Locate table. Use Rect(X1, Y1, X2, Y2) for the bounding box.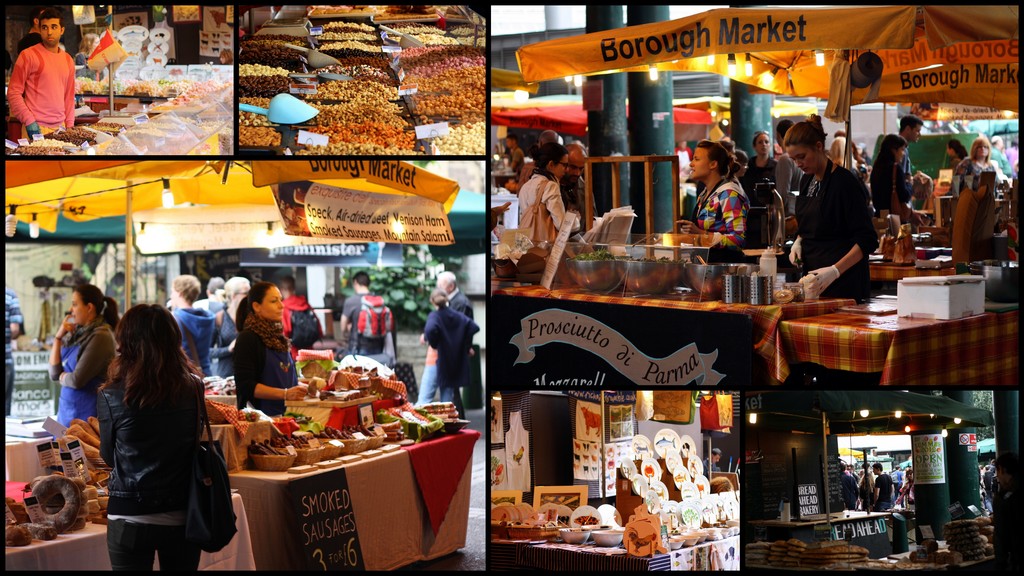
Rect(712, 265, 1023, 422).
